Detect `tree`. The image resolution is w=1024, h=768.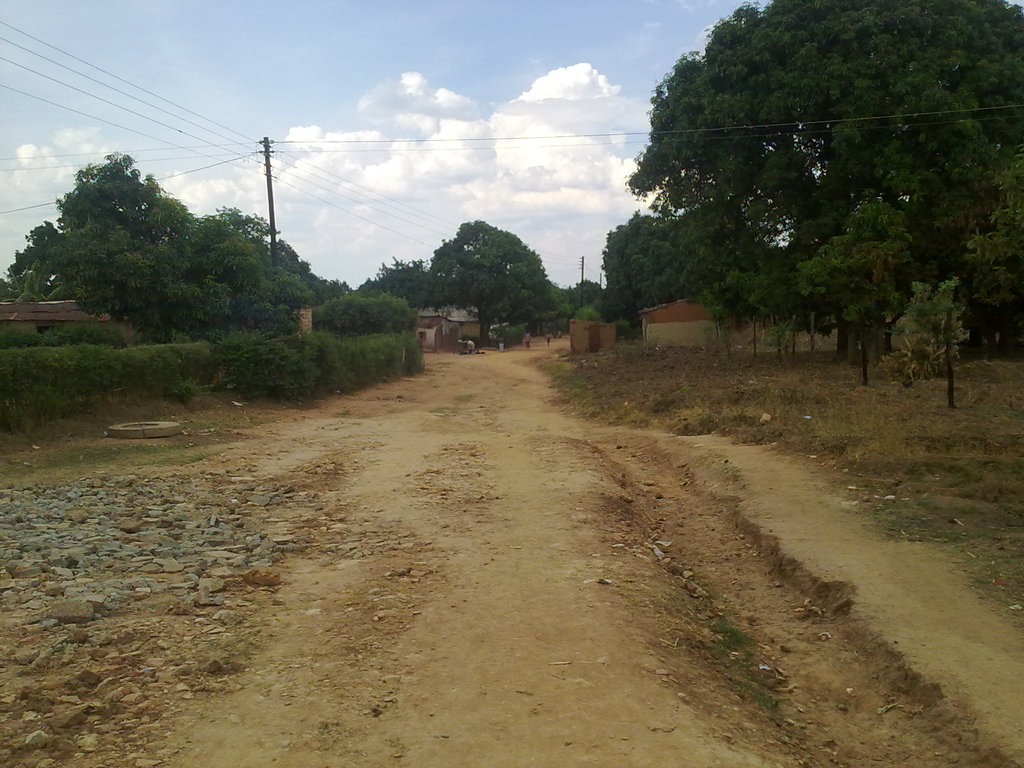
x1=435 y1=210 x2=559 y2=340.
